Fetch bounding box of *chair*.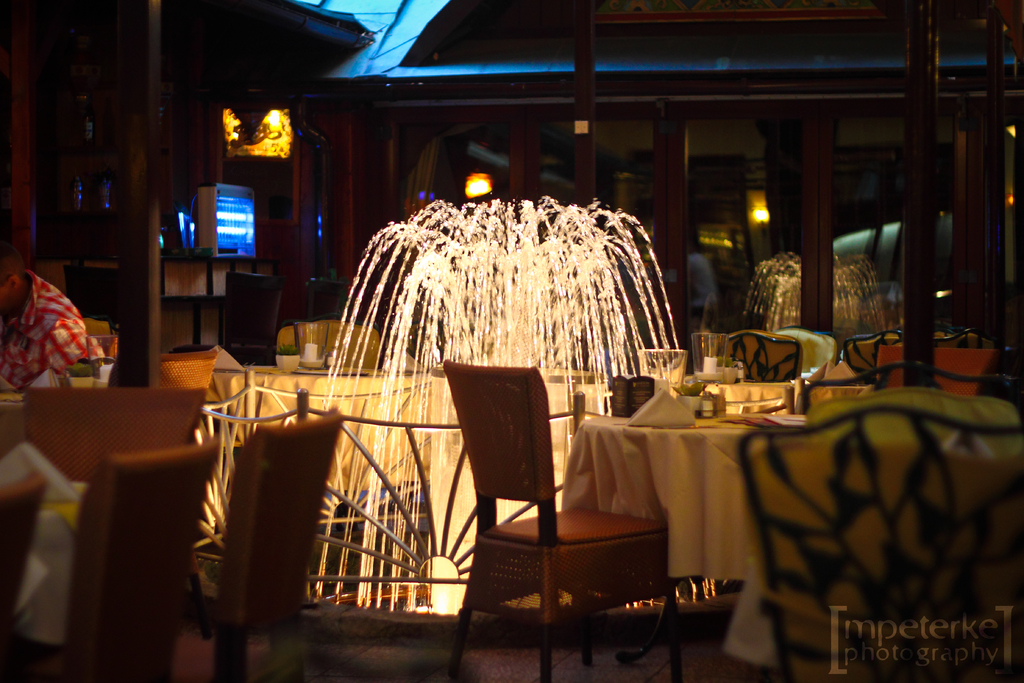
Bbox: <bbox>700, 327, 805, 383</bbox>.
